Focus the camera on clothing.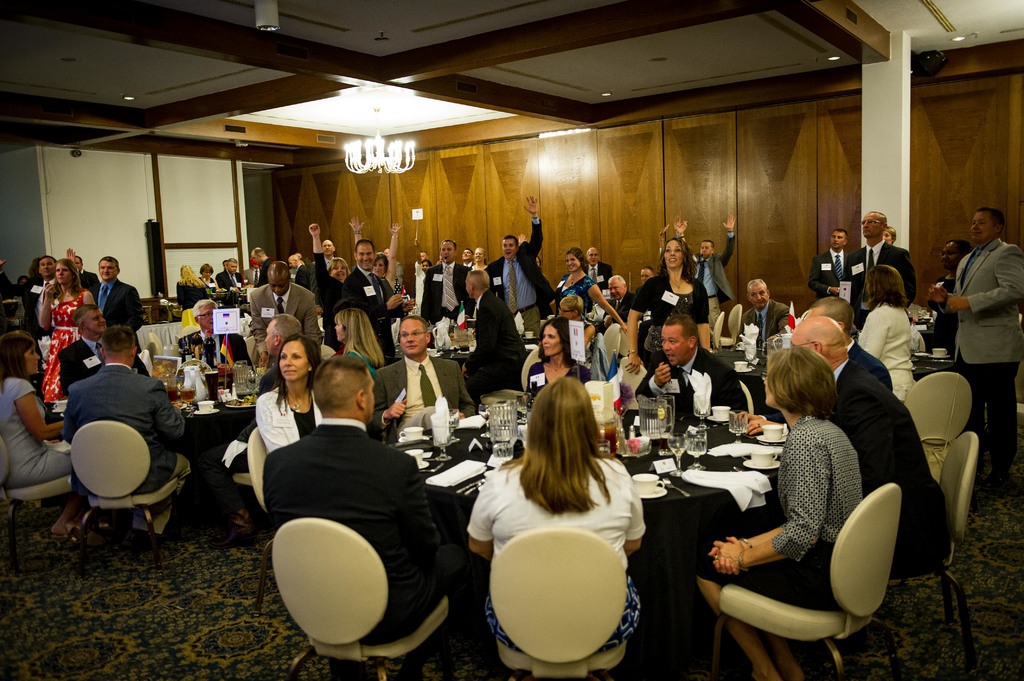
Focus region: [56, 362, 189, 540].
